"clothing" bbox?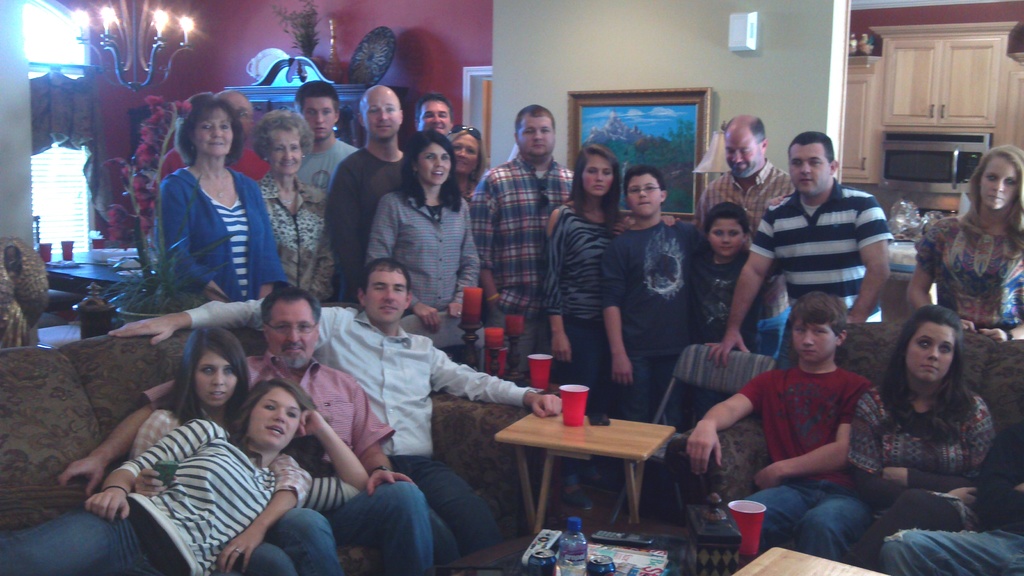
(x1=473, y1=145, x2=572, y2=365)
